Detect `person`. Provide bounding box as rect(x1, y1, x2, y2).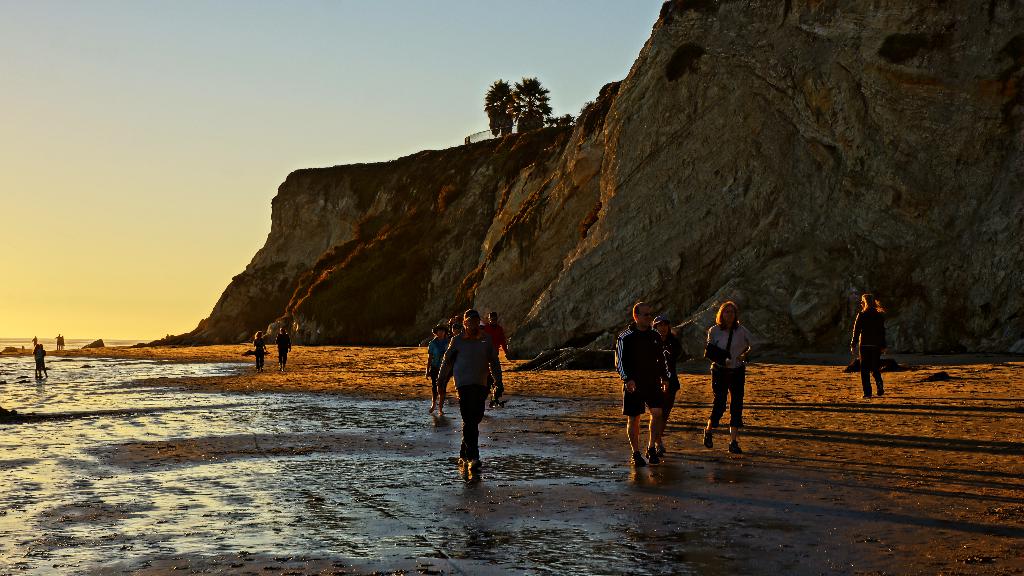
rect(54, 332, 60, 348).
